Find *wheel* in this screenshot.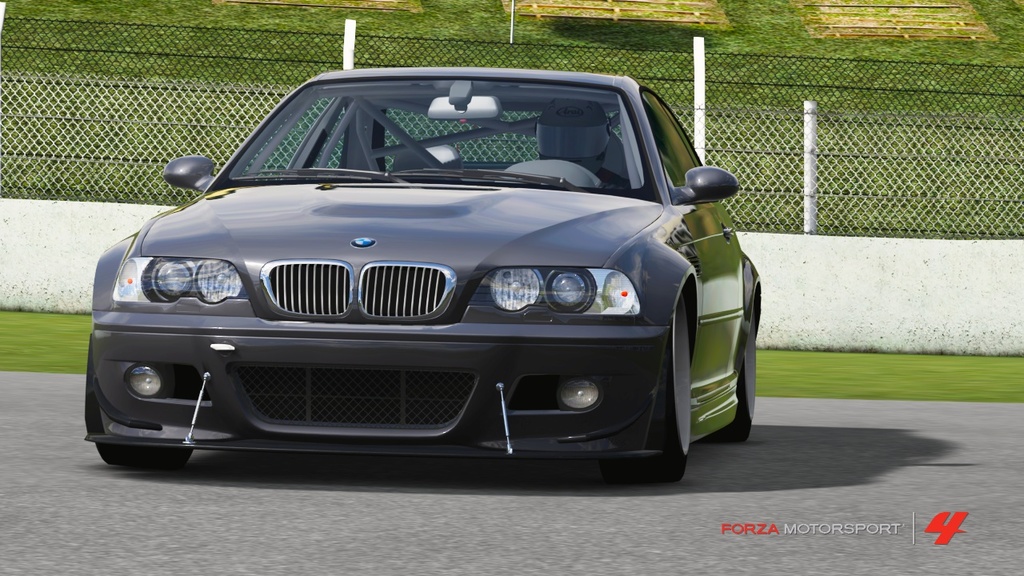
The bounding box for *wheel* is (x1=740, y1=302, x2=758, y2=434).
